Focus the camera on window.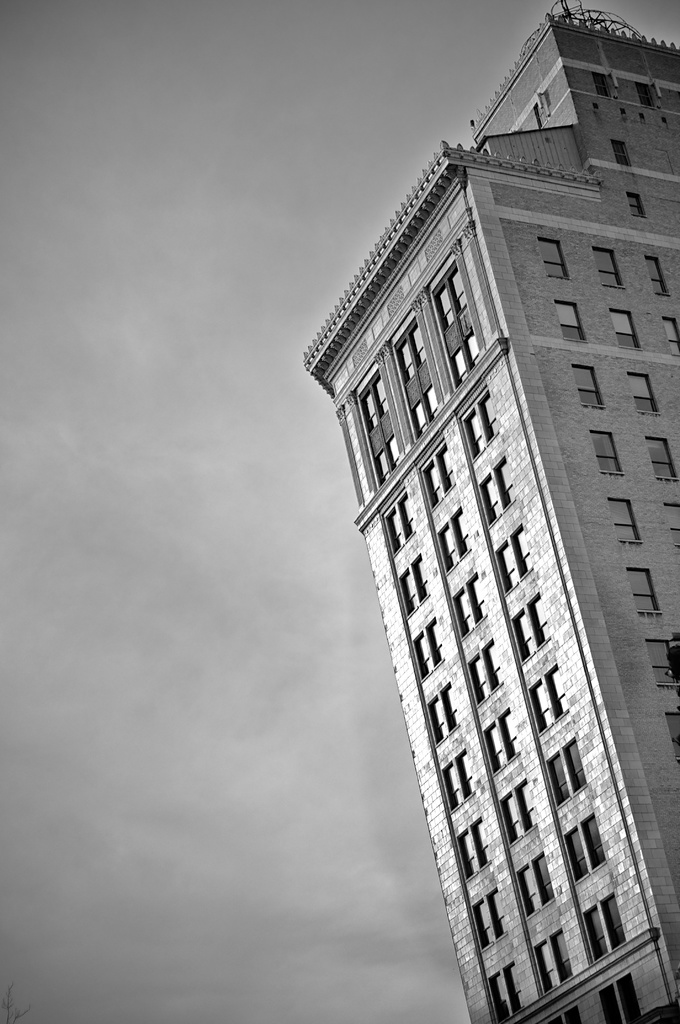
Focus region: 476, 476, 500, 525.
